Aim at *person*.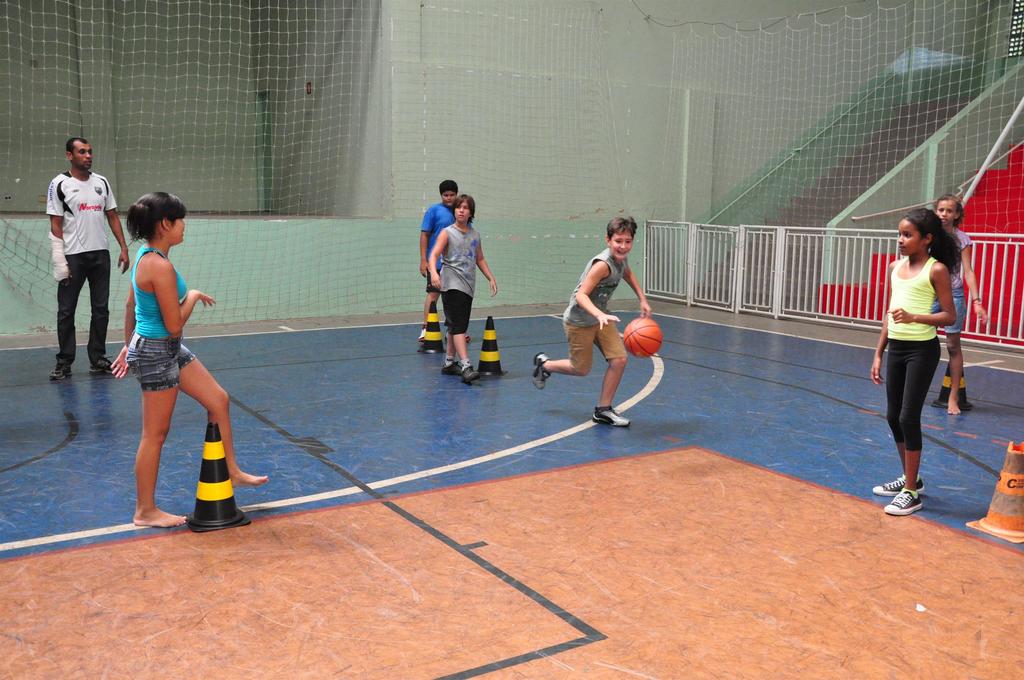
Aimed at (left=426, top=191, right=500, bottom=385).
